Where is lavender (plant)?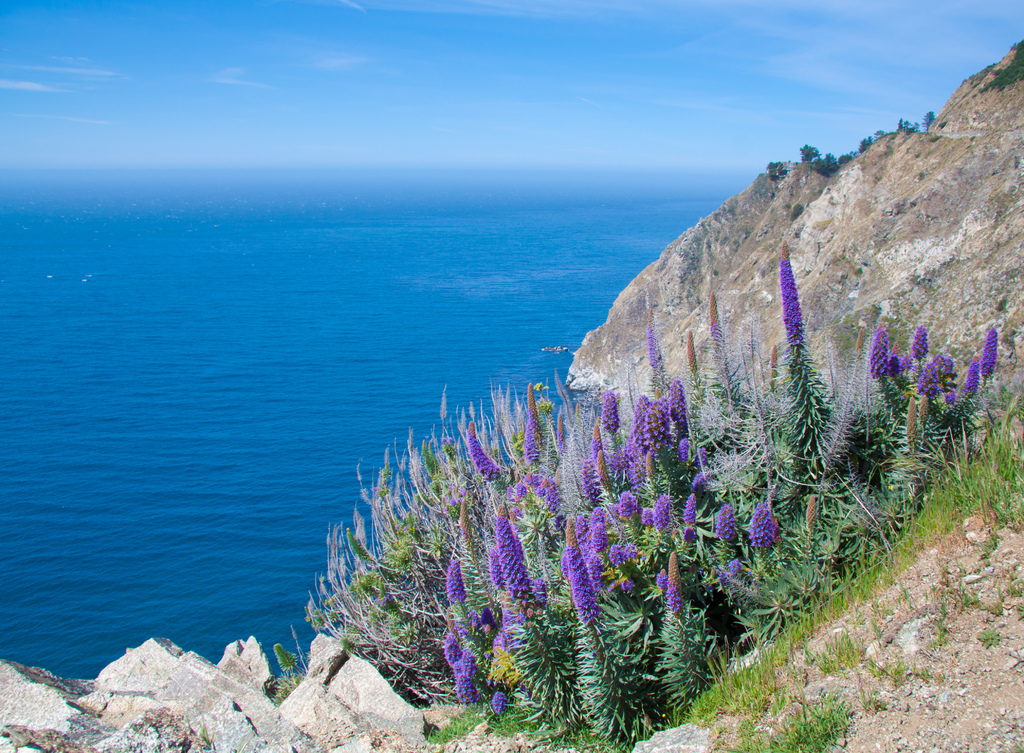
(left=748, top=500, right=780, bottom=575).
